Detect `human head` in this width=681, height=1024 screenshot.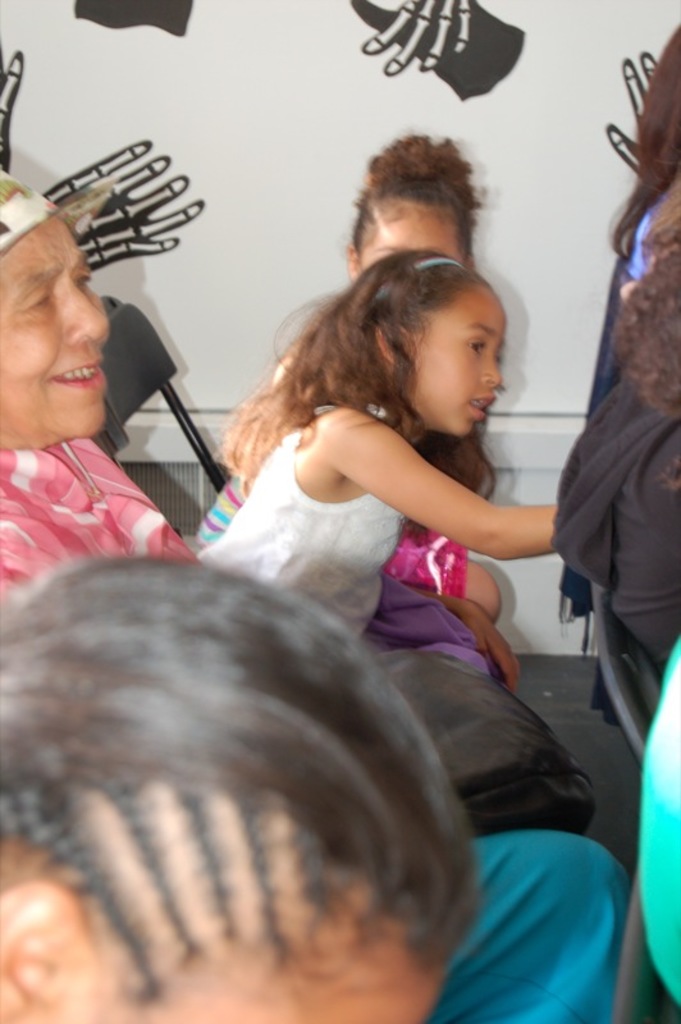
Detection: box(346, 143, 476, 287).
